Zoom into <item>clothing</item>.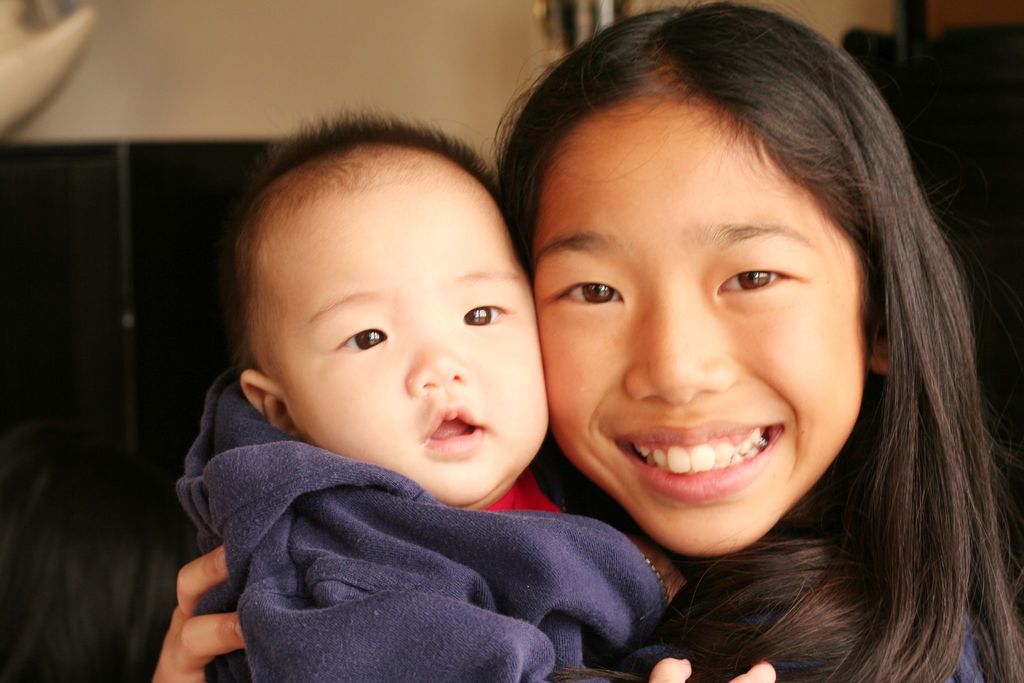
Zoom target: [left=176, top=353, right=700, bottom=682].
